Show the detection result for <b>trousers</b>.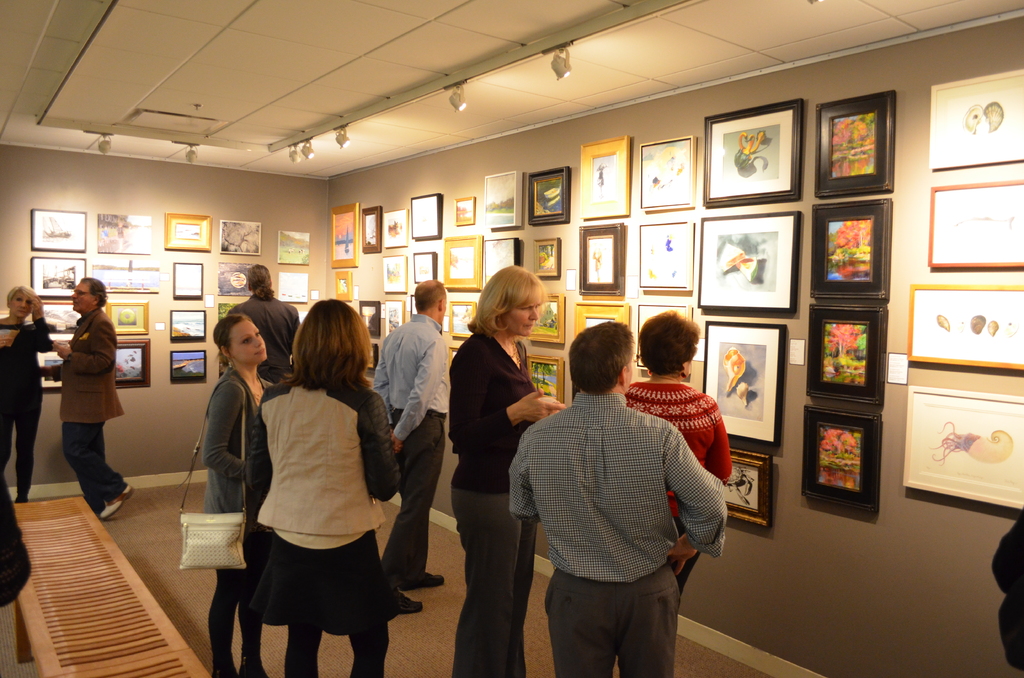
locate(381, 407, 448, 588).
